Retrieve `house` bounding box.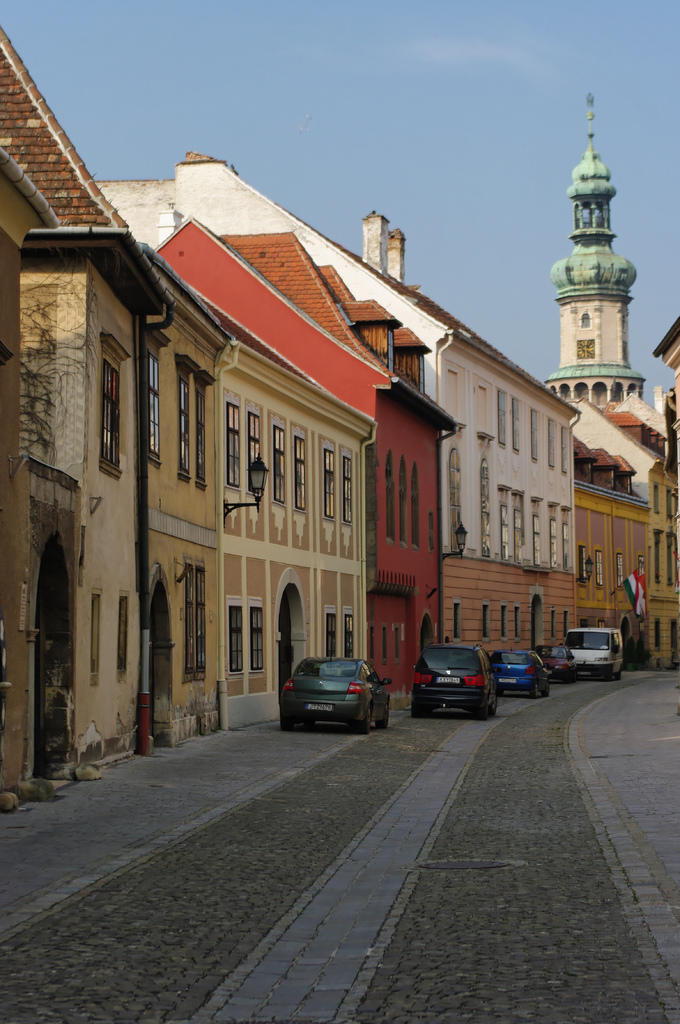
Bounding box: detection(79, 246, 234, 767).
